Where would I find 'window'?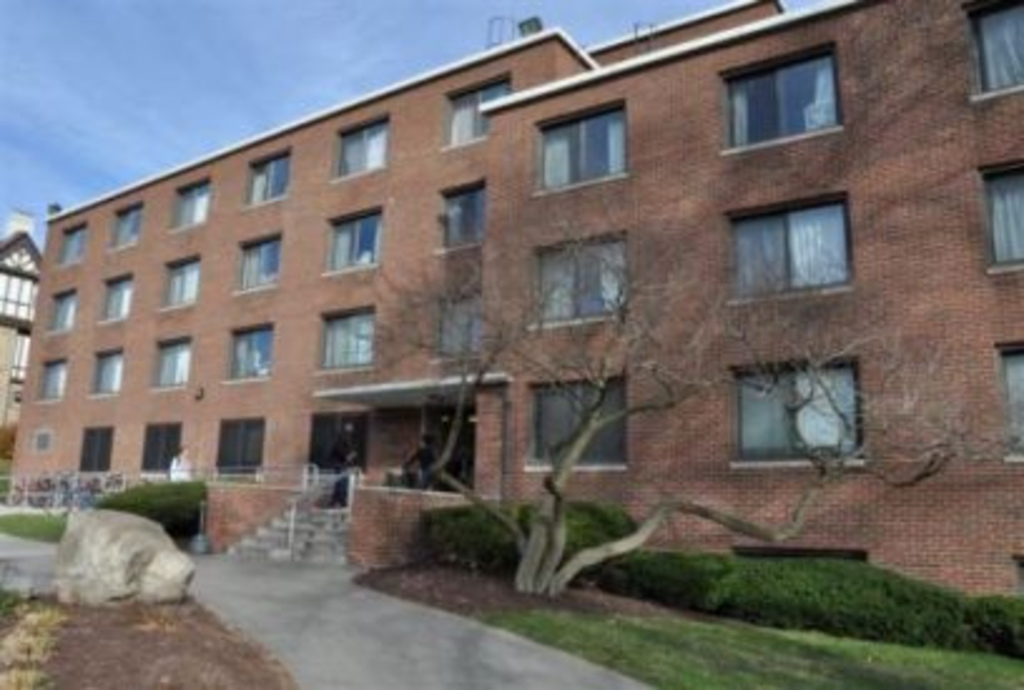
At 991:166:1021:289.
